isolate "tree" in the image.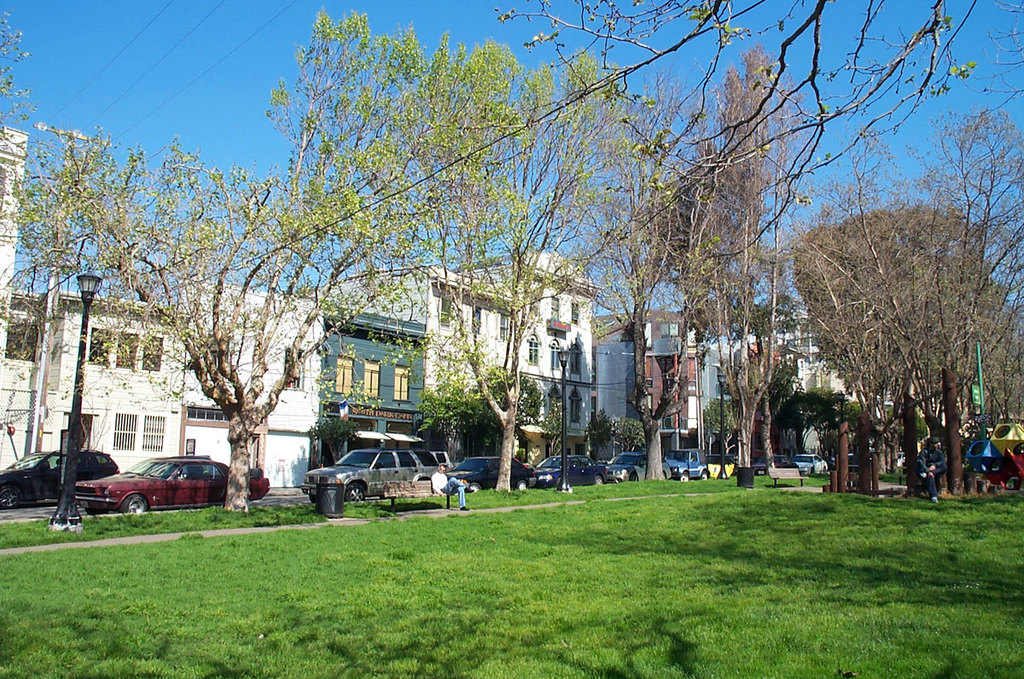
Isolated region: 0,9,30,178.
